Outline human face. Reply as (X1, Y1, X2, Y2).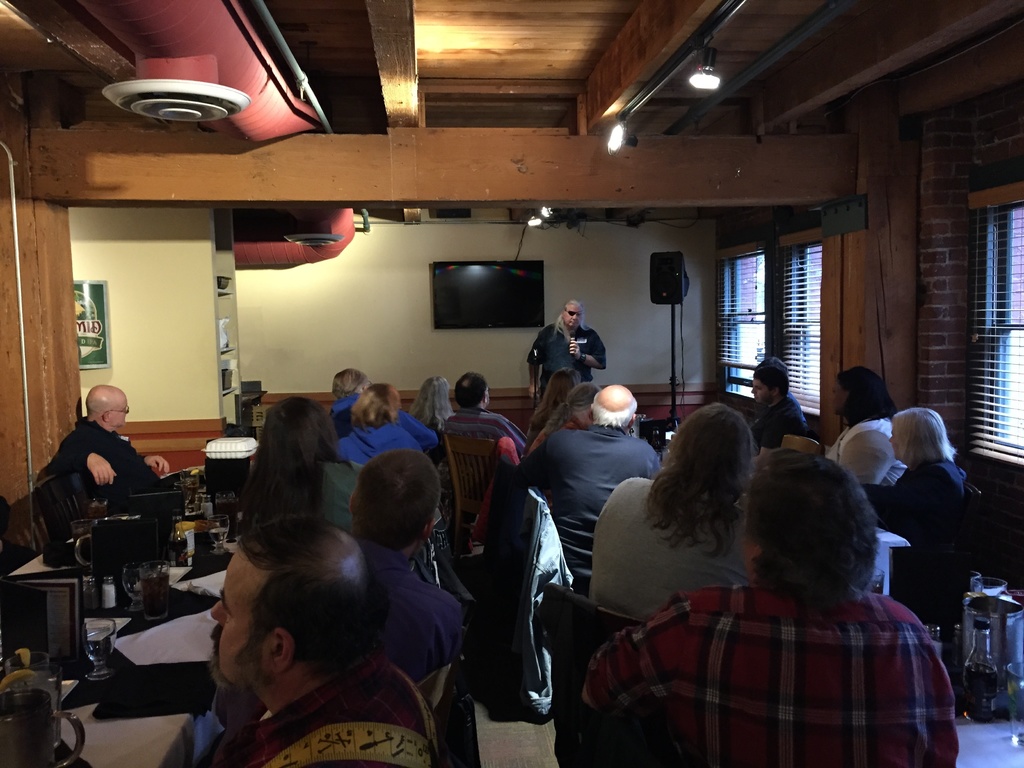
(565, 307, 582, 327).
